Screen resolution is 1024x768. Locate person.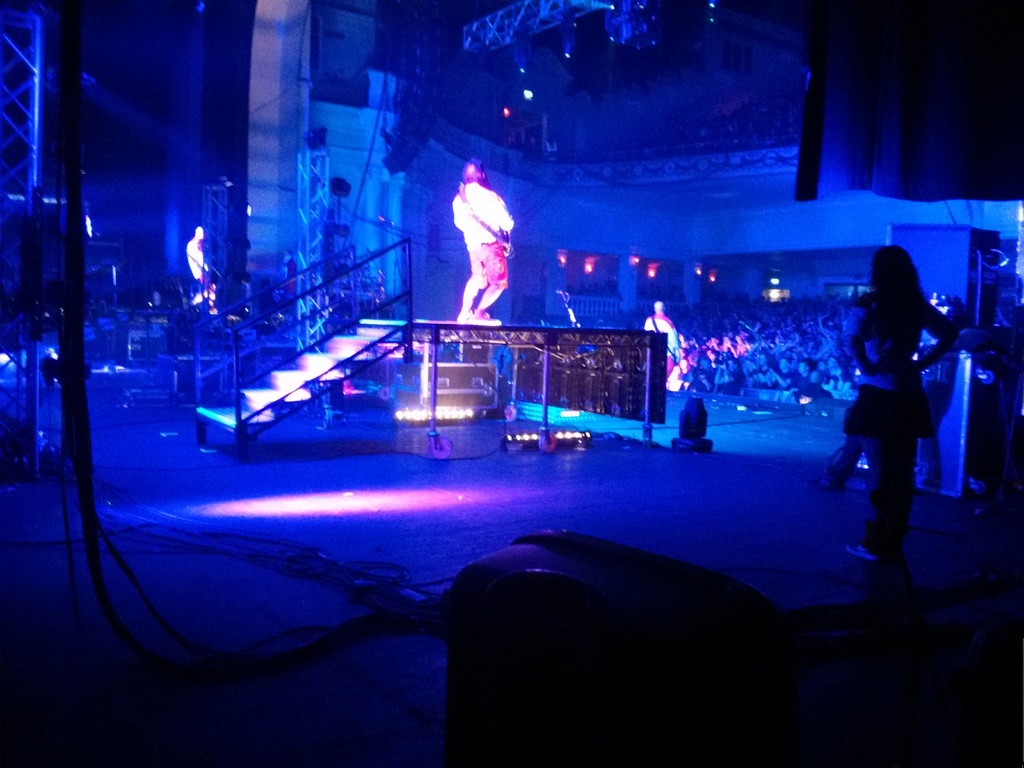
<bbox>642, 301, 680, 383</bbox>.
